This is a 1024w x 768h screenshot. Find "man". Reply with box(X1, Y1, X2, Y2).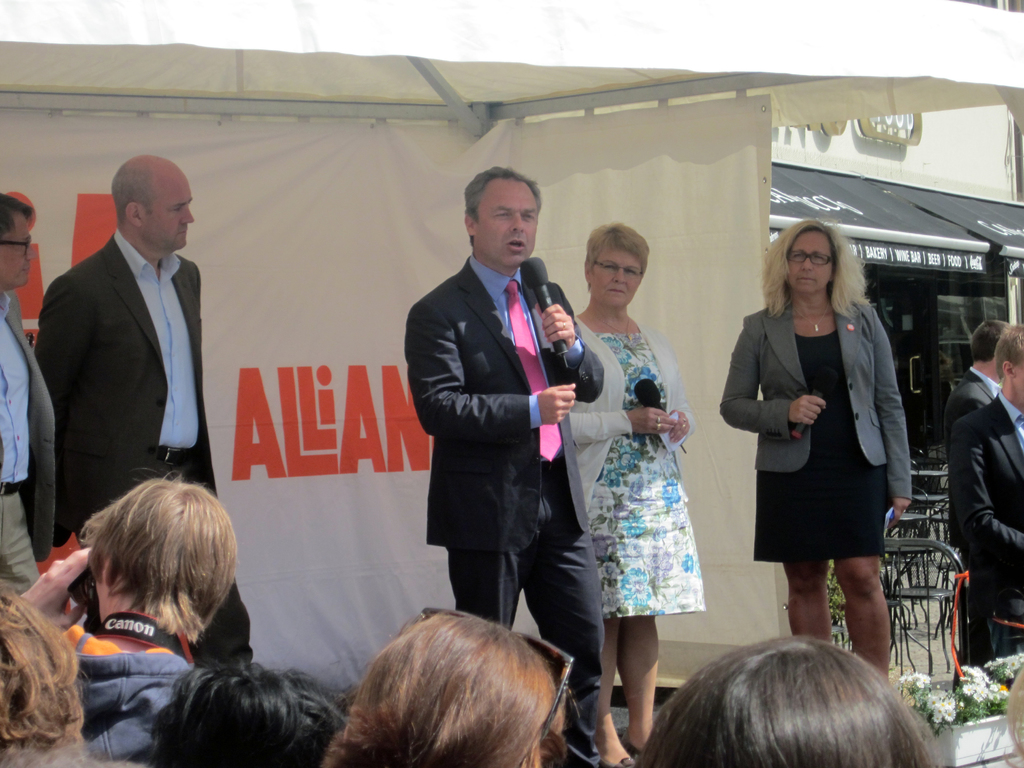
box(0, 193, 59, 590).
